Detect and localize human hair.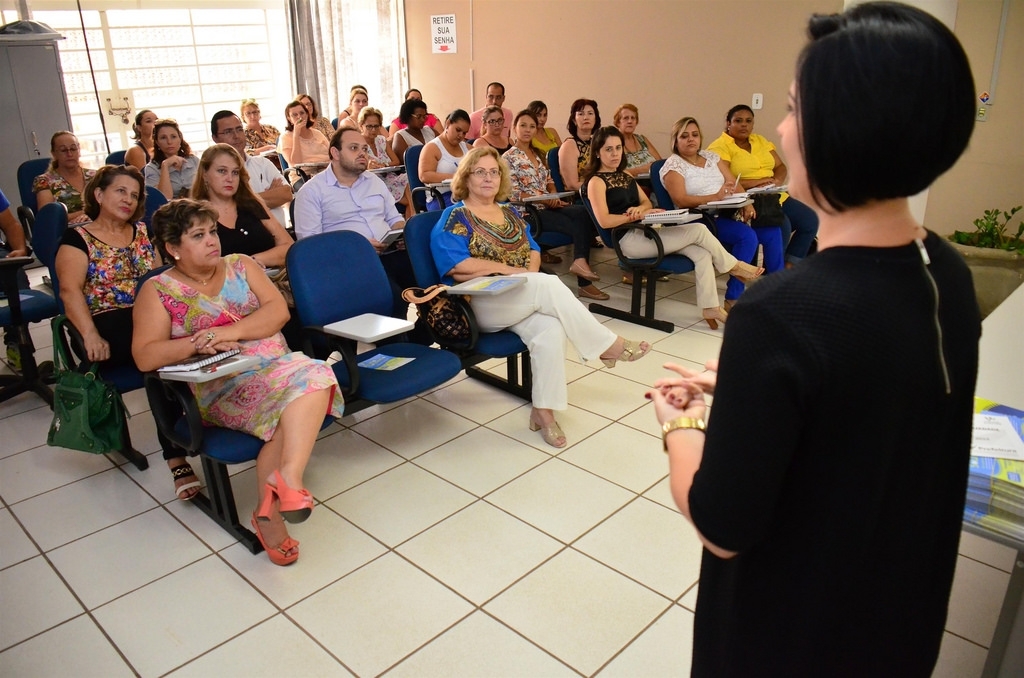
Localized at <region>450, 147, 509, 203</region>.
